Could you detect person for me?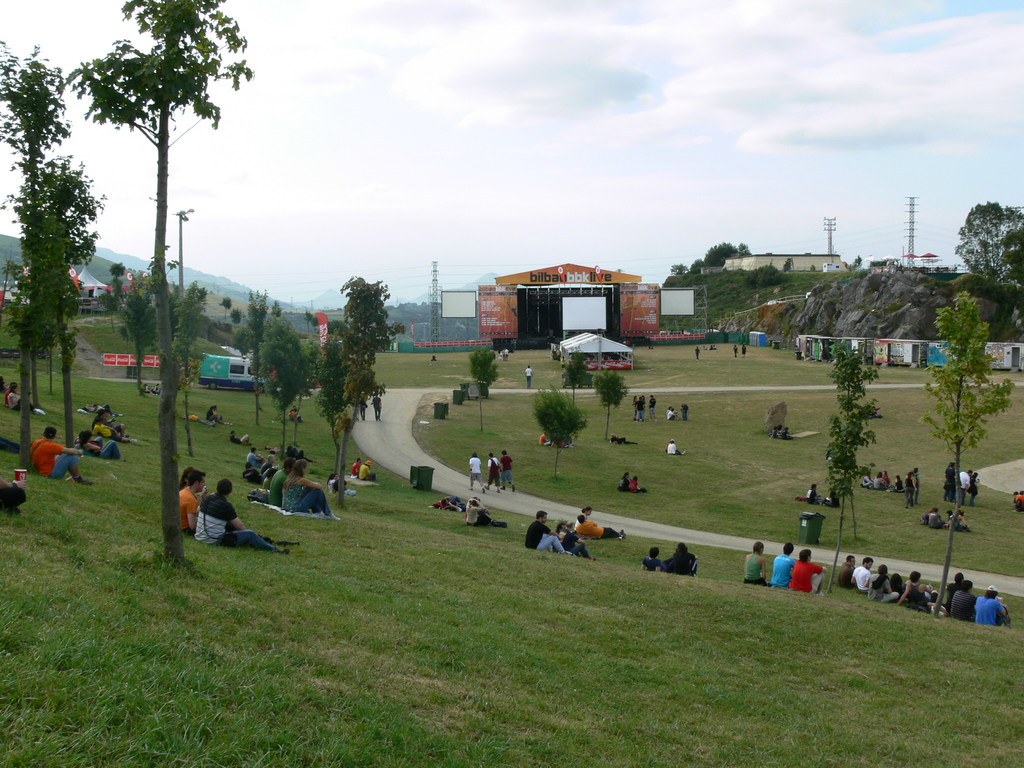
Detection result: {"left": 692, "top": 341, "right": 703, "bottom": 358}.
